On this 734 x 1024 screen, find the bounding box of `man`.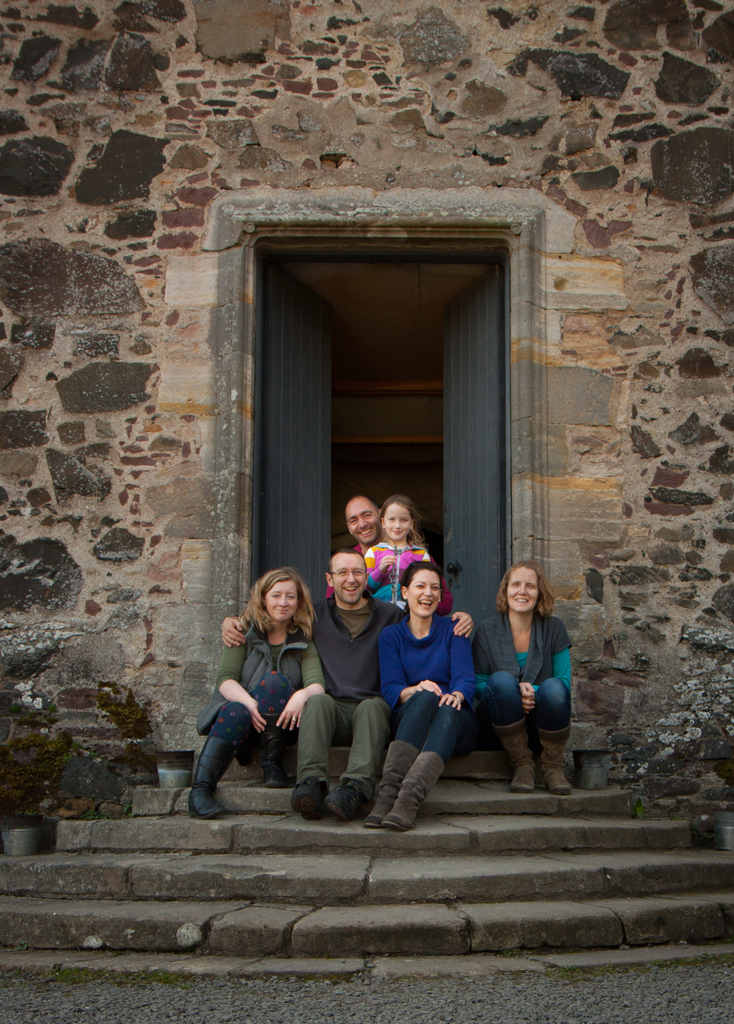
Bounding box: l=223, t=548, r=468, b=821.
